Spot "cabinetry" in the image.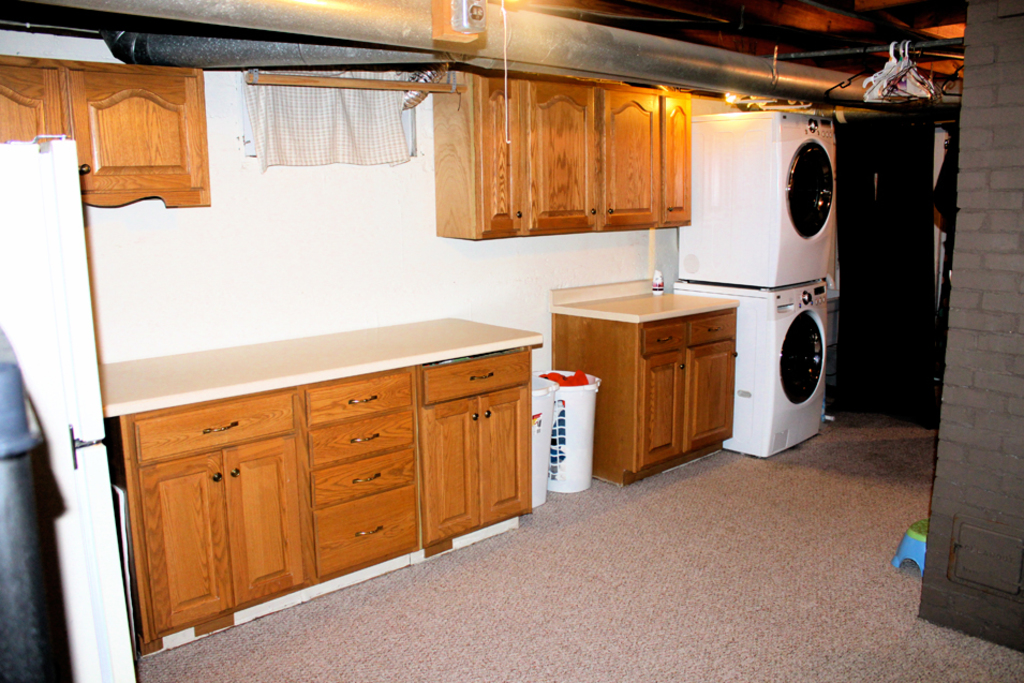
"cabinetry" found at 555, 291, 734, 488.
